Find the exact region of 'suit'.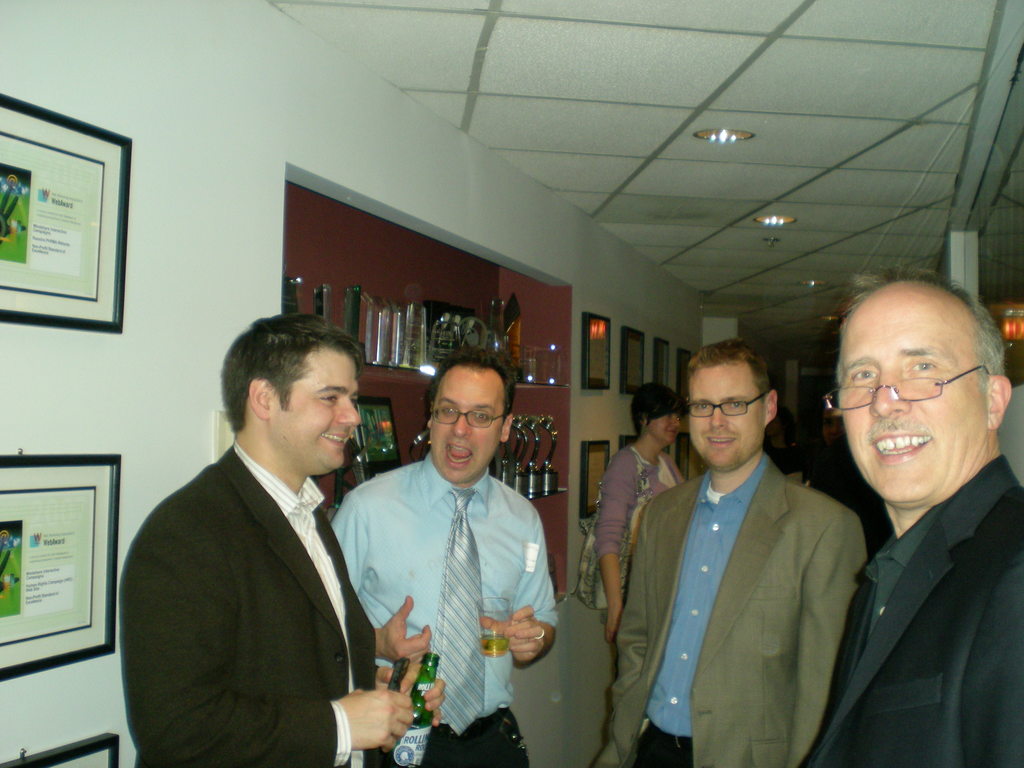
Exact region: (123,333,402,767).
